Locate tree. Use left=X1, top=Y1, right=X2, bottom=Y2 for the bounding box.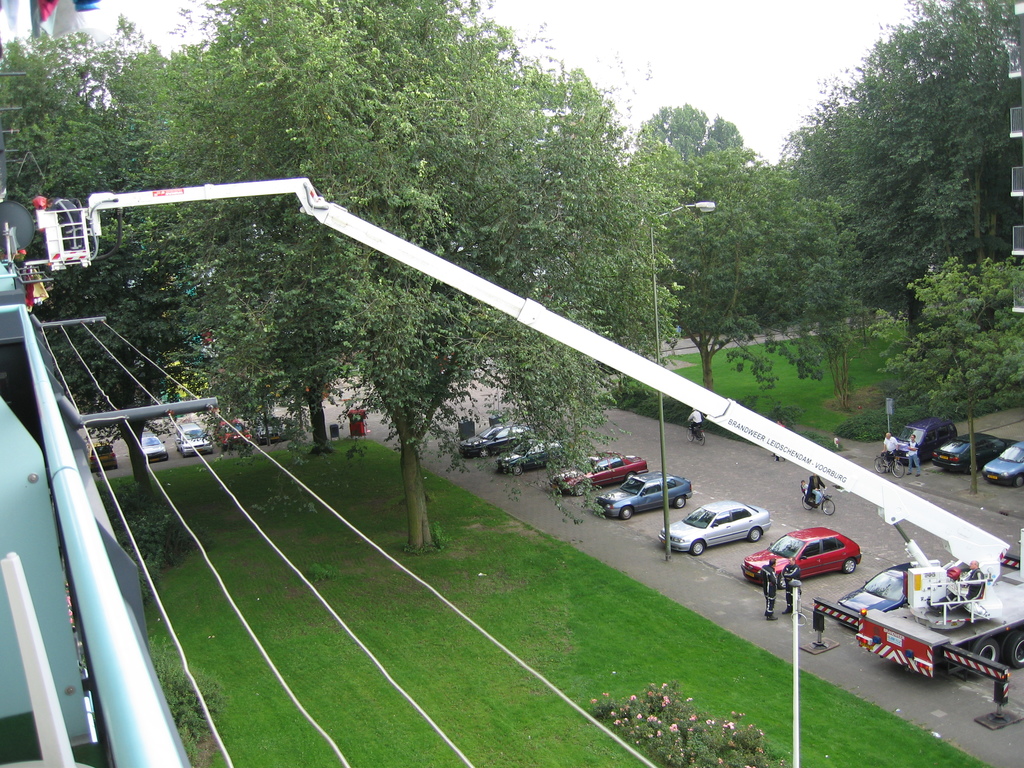
left=790, top=0, right=1023, bottom=444.
